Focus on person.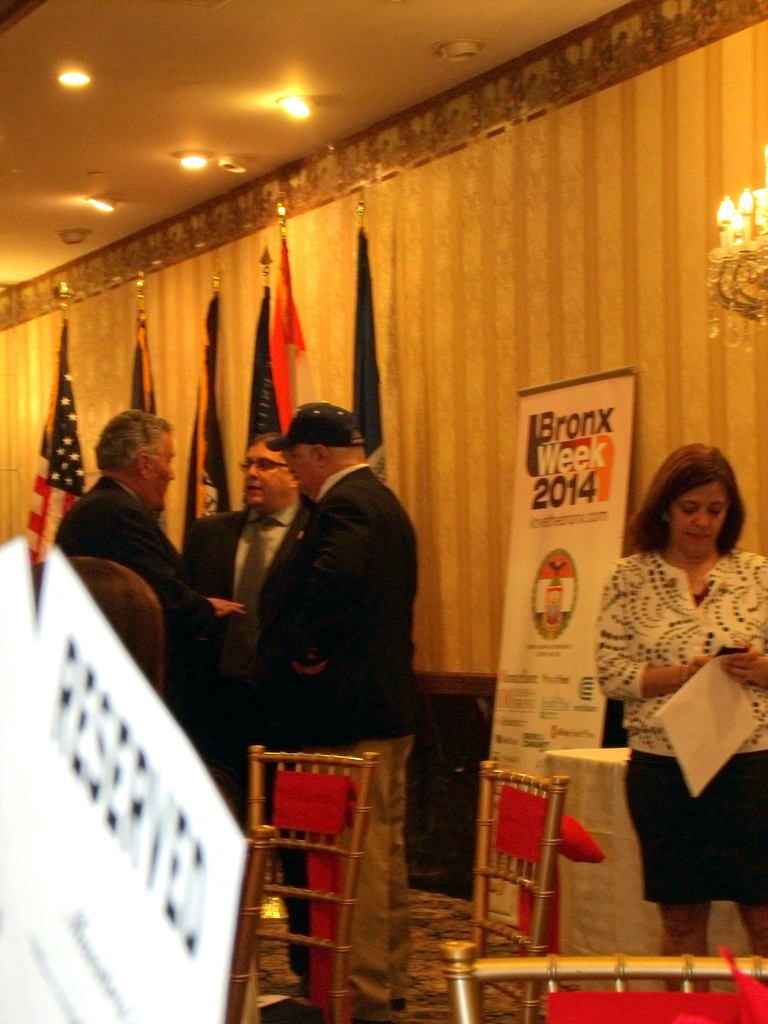
Focused at [588, 410, 749, 963].
